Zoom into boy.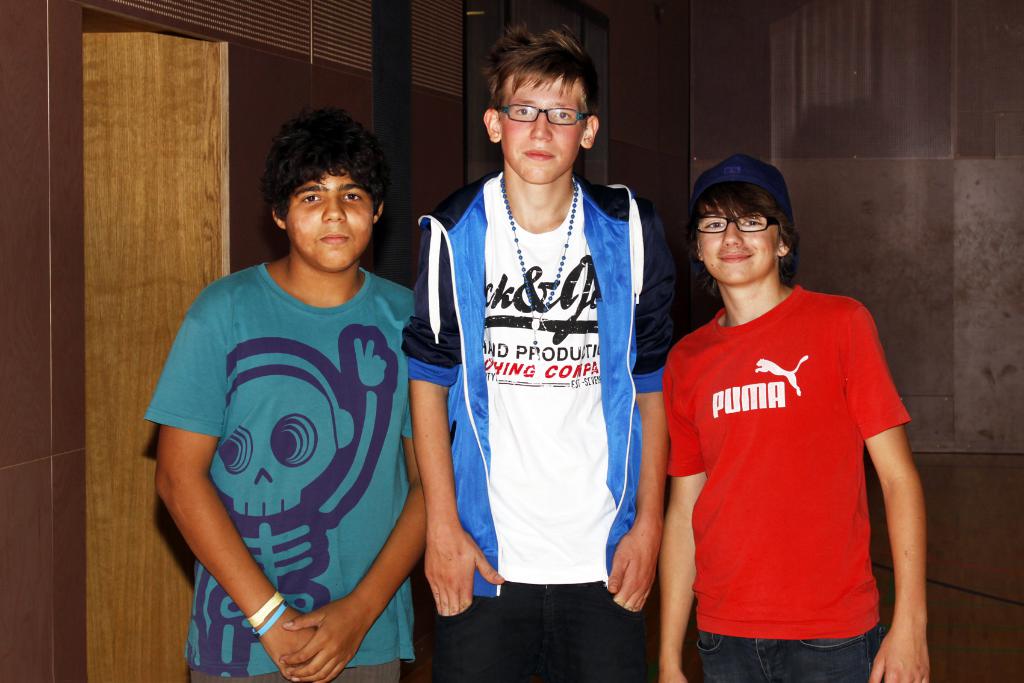
Zoom target: <region>397, 18, 678, 682</region>.
